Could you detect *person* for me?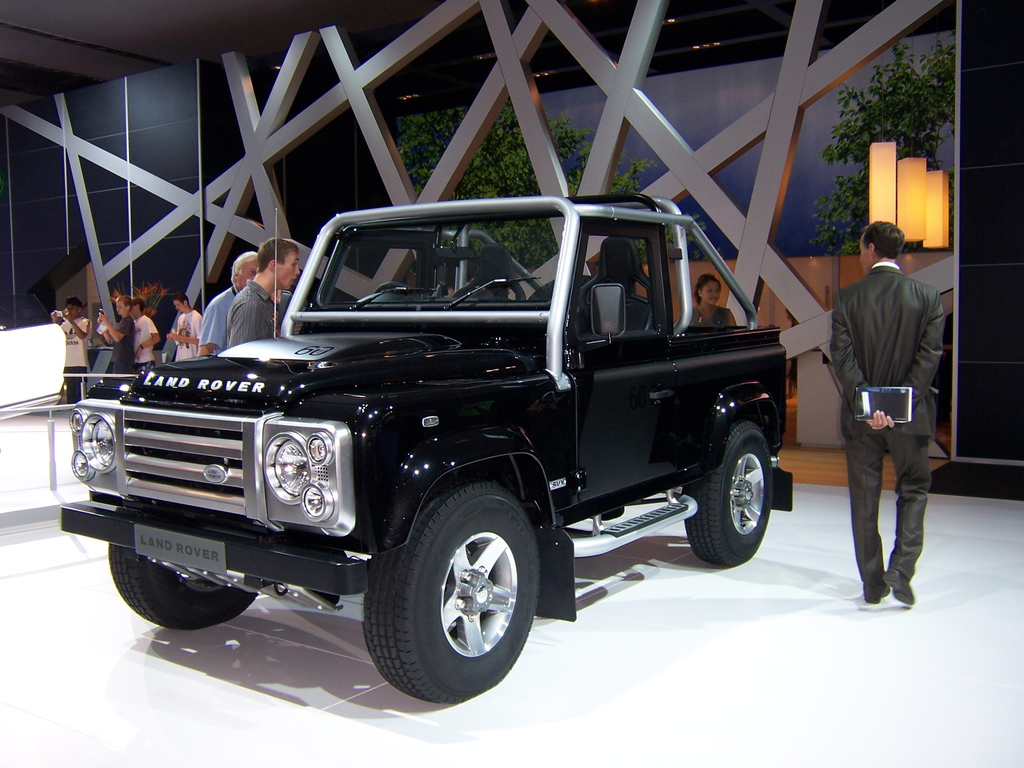
Detection result: 48:297:89:400.
